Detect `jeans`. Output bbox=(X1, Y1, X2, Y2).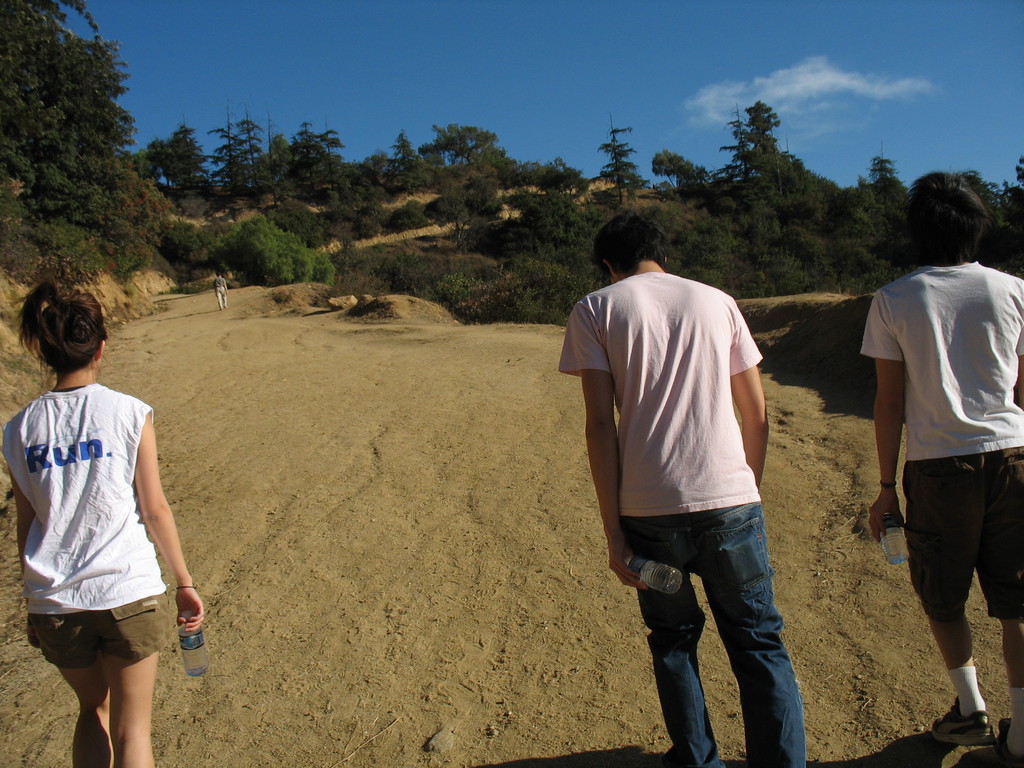
bbox=(897, 449, 1022, 620).
